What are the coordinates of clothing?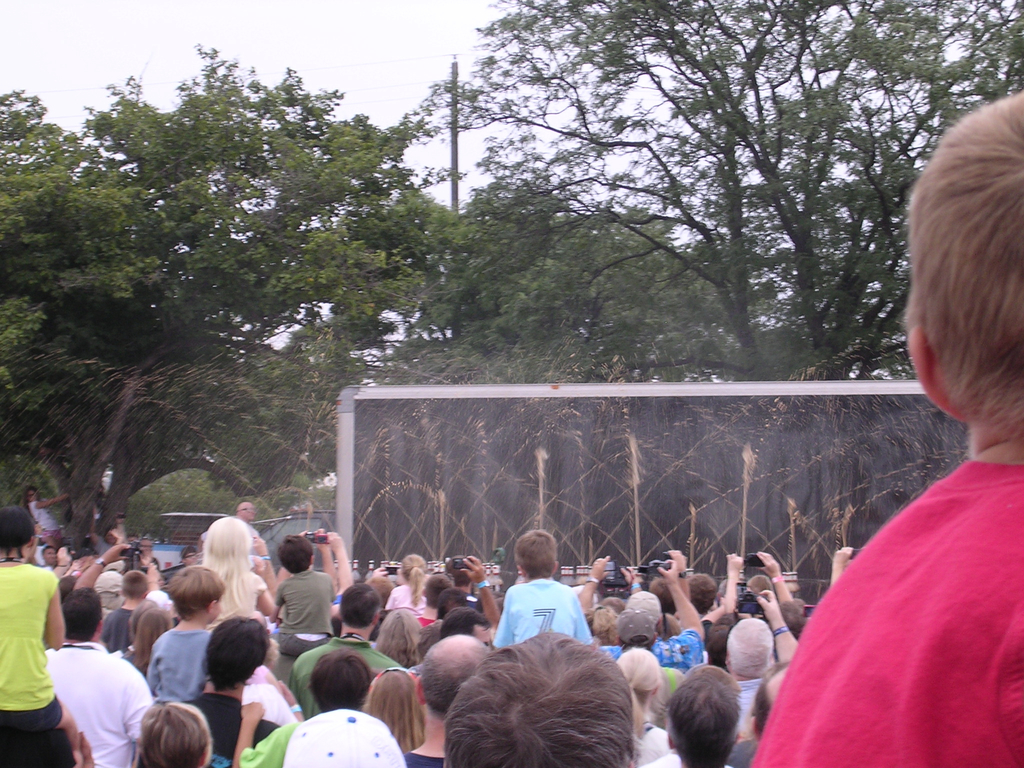
detection(0, 727, 74, 767).
